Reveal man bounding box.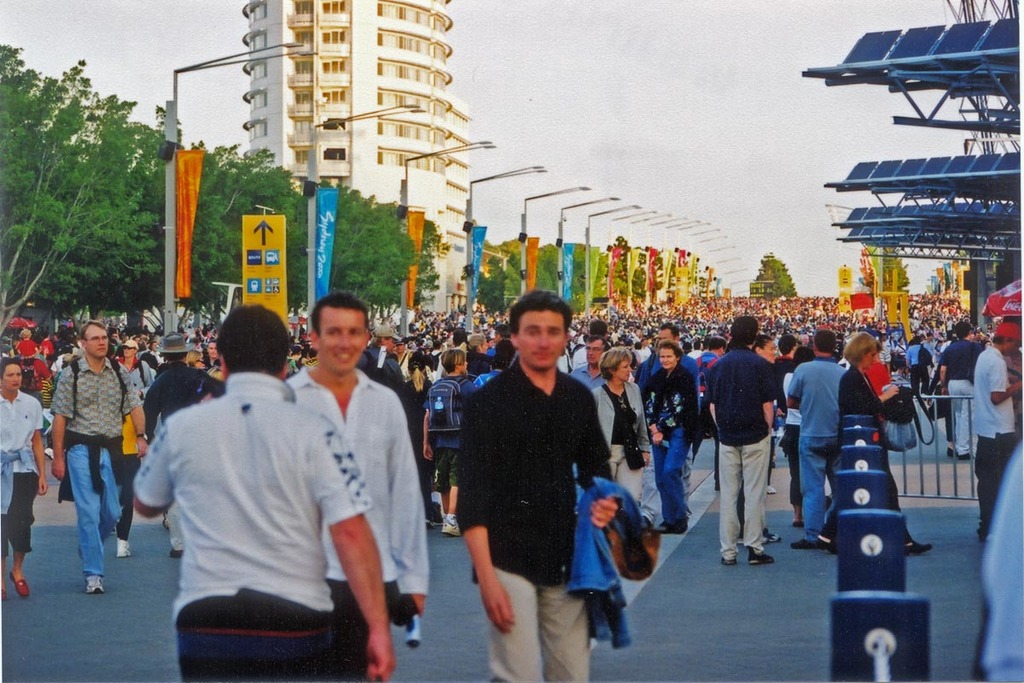
Revealed: 786 331 851 548.
